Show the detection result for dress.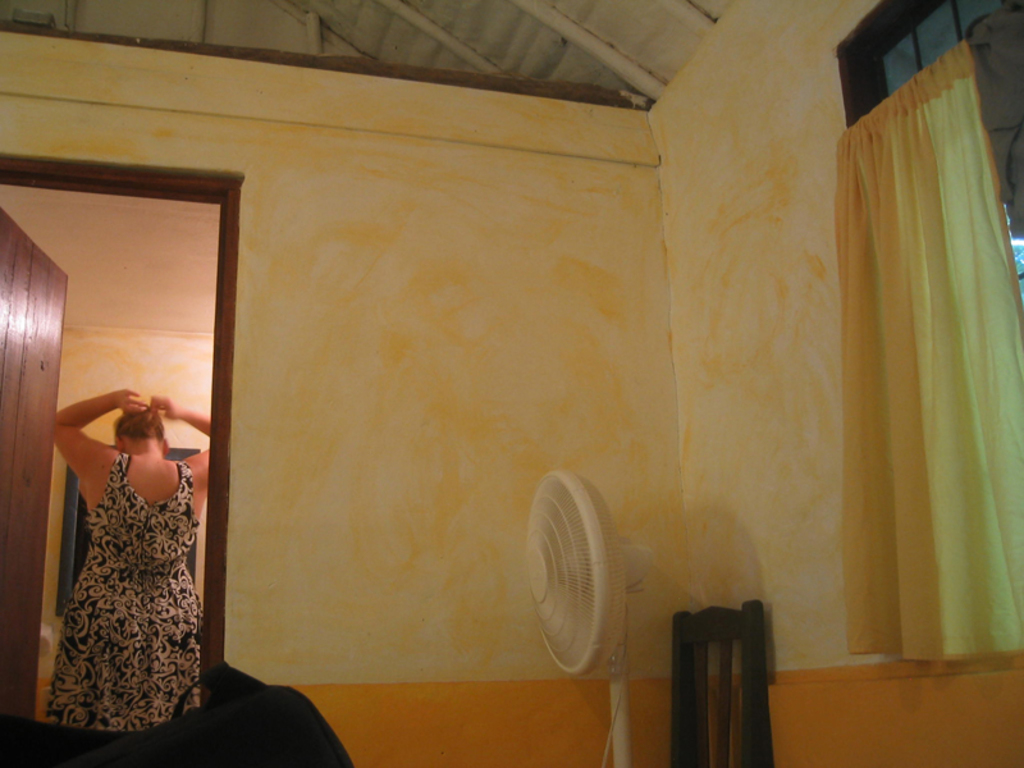
bbox(41, 443, 202, 731).
